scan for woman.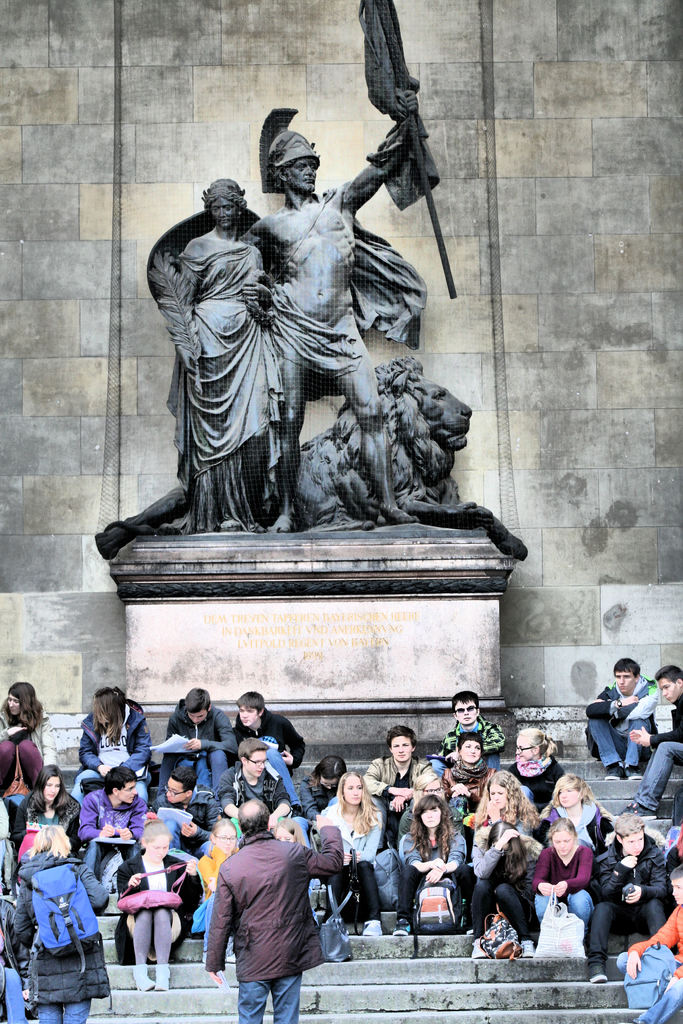
Scan result: 297 758 347 822.
